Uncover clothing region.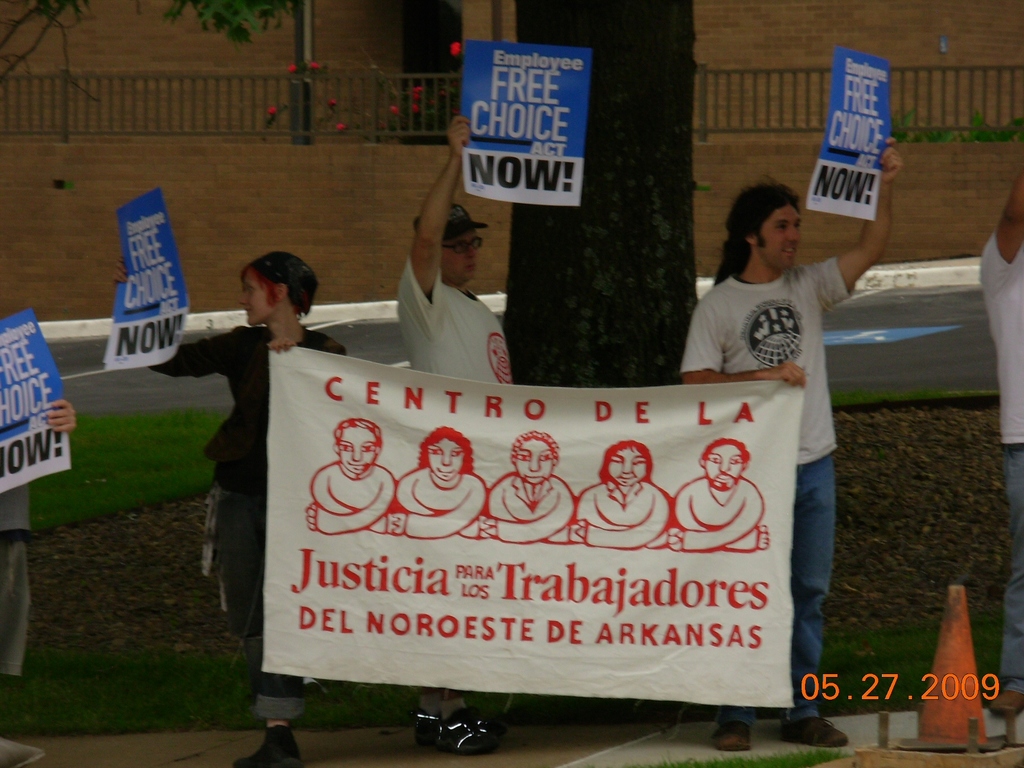
Uncovered: <bbox>678, 257, 854, 725</bbox>.
